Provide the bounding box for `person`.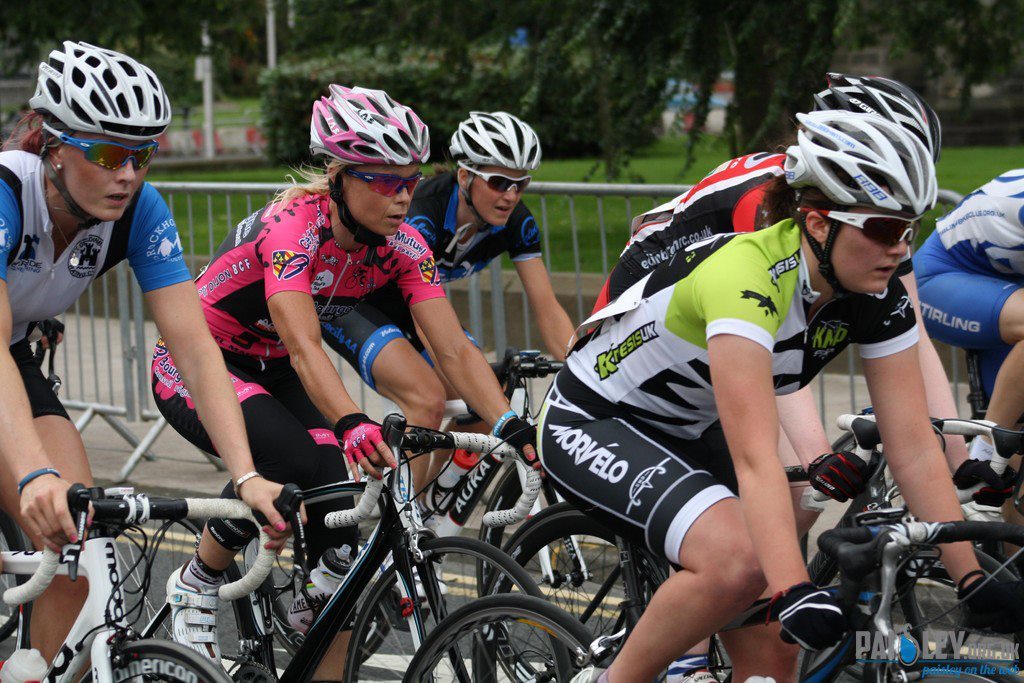
(143,82,546,682).
